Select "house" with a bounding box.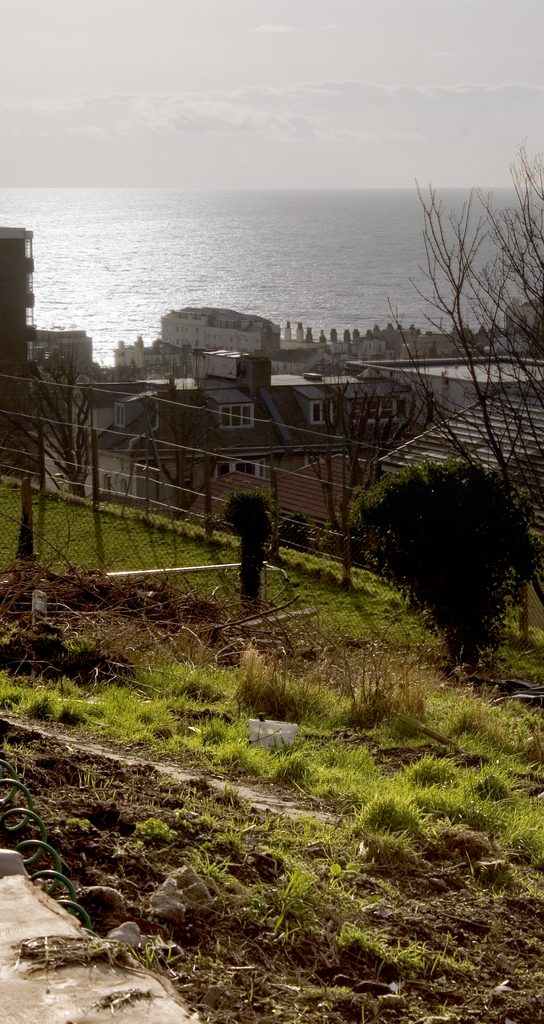
<region>5, 225, 543, 575</region>.
